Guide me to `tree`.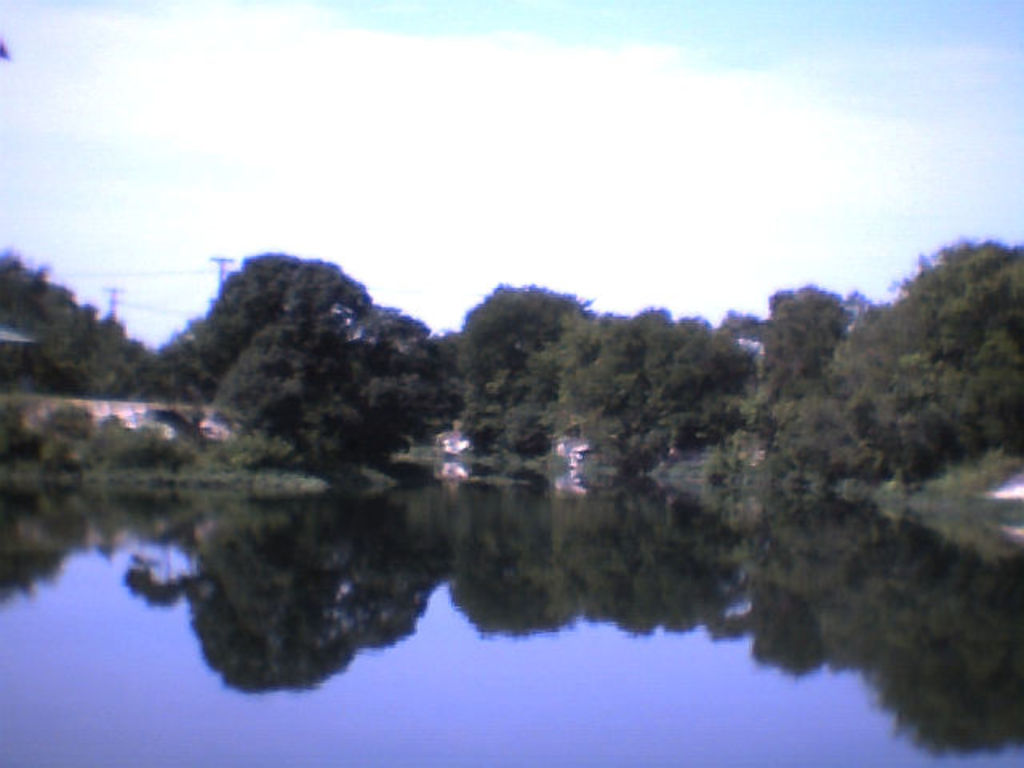
Guidance: detection(813, 285, 896, 333).
